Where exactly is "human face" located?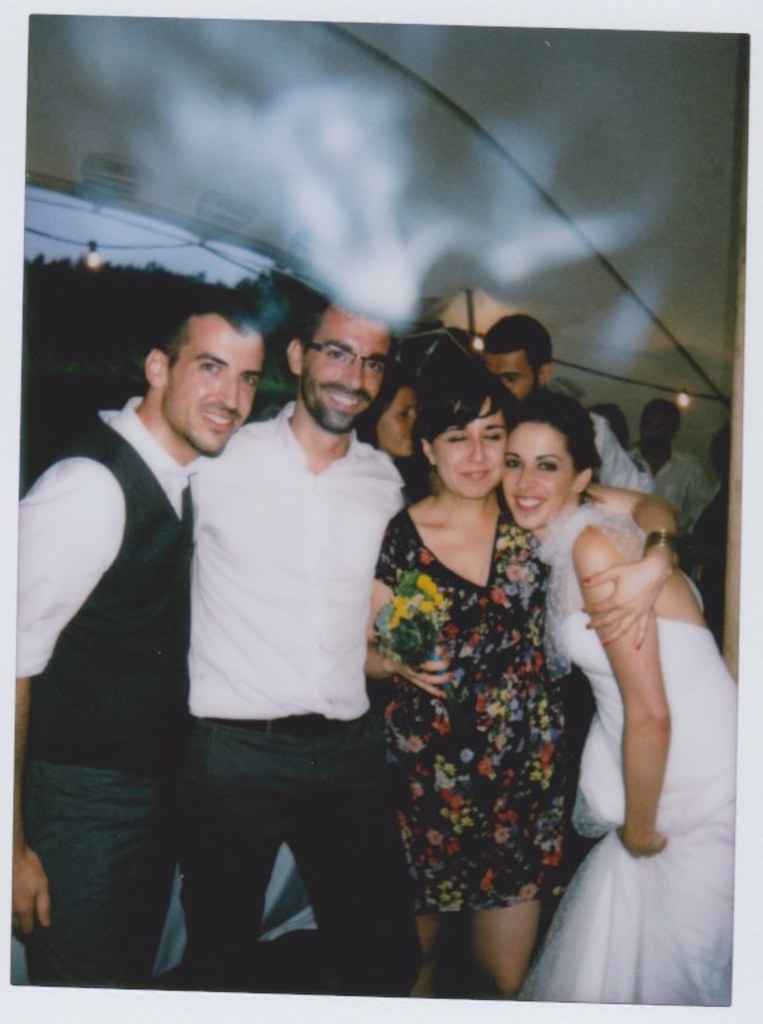
Its bounding box is (left=484, top=353, right=533, bottom=405).
